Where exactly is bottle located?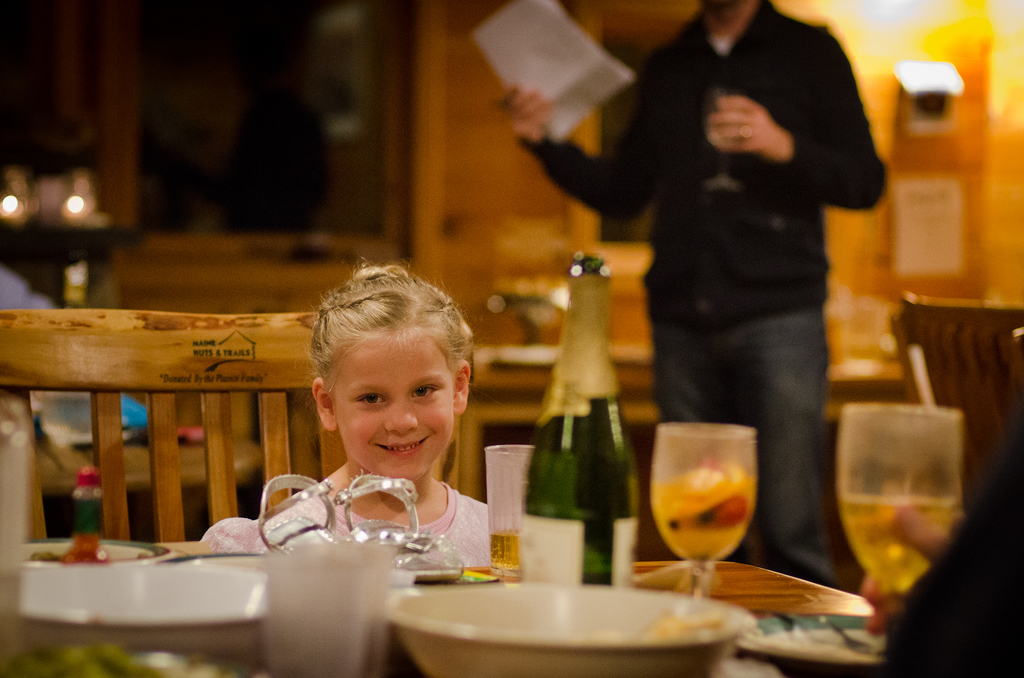
Its bounding box is (left=532, top=258, right=643, bottom=598).
